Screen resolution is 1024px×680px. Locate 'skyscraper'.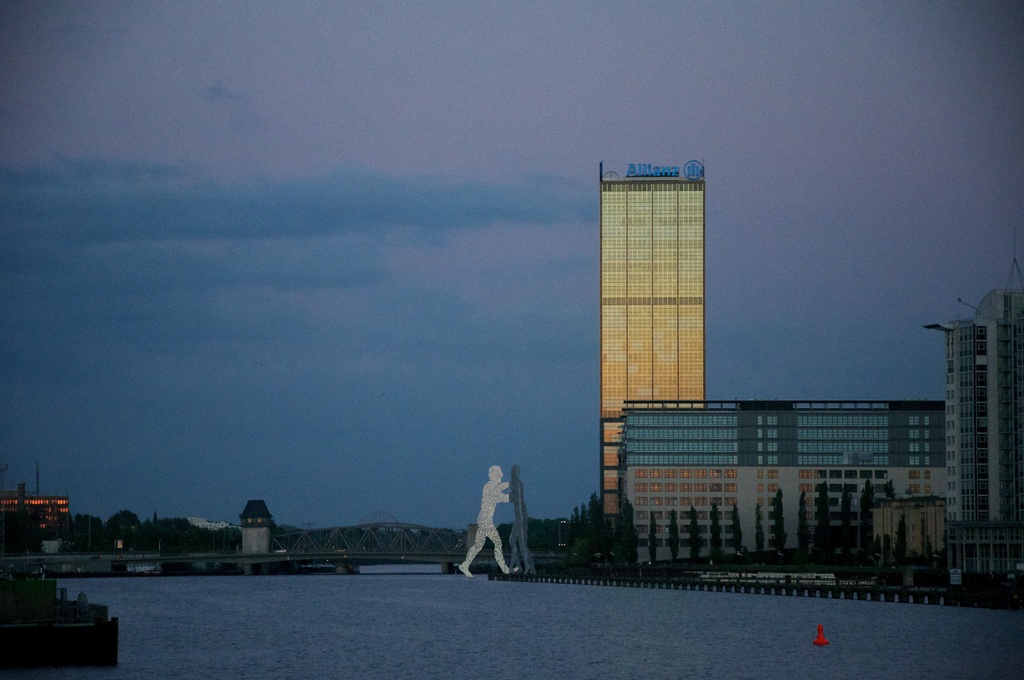
932, 289, 1017, 572.
